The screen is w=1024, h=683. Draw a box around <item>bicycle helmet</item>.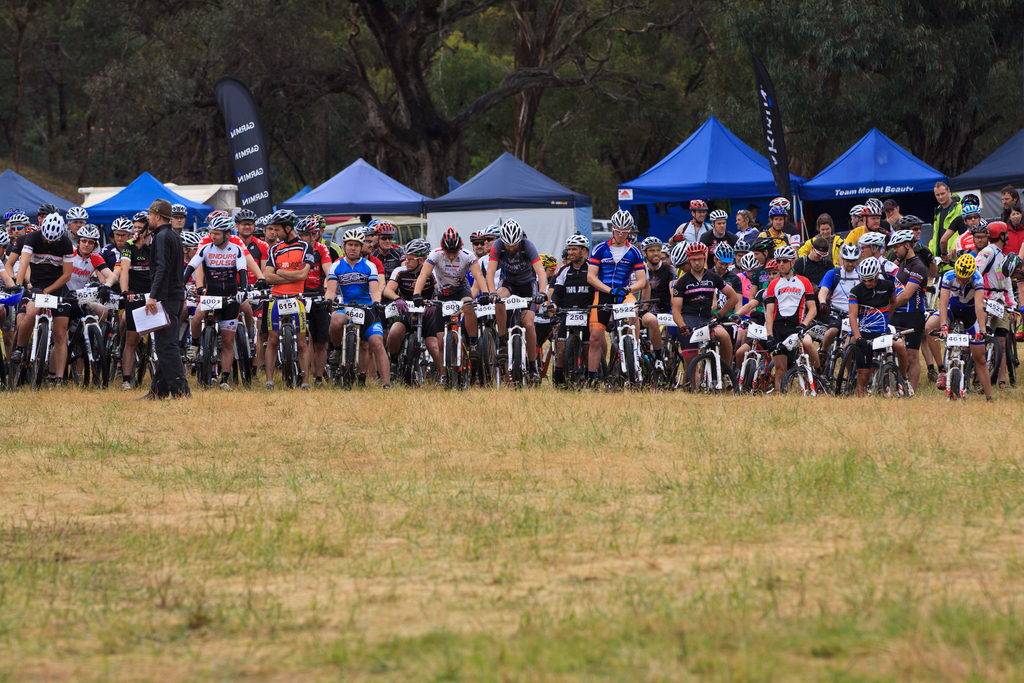
Rect(962, 206, 979, 215).
